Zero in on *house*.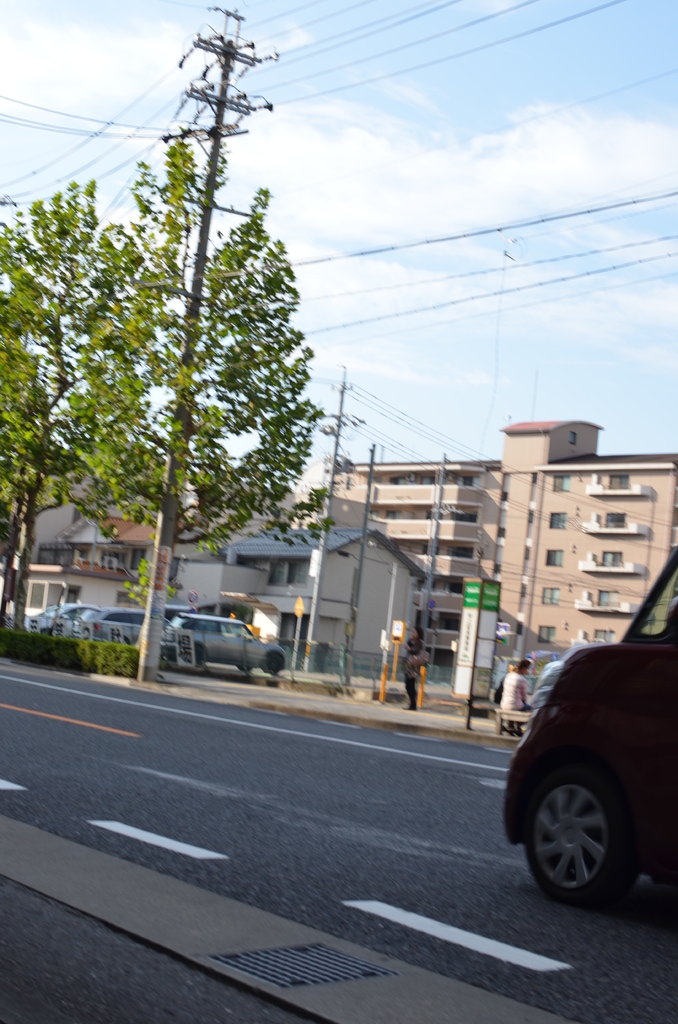
Zeroed in: (x1=20, y1=556, x2=135, y2=624).
